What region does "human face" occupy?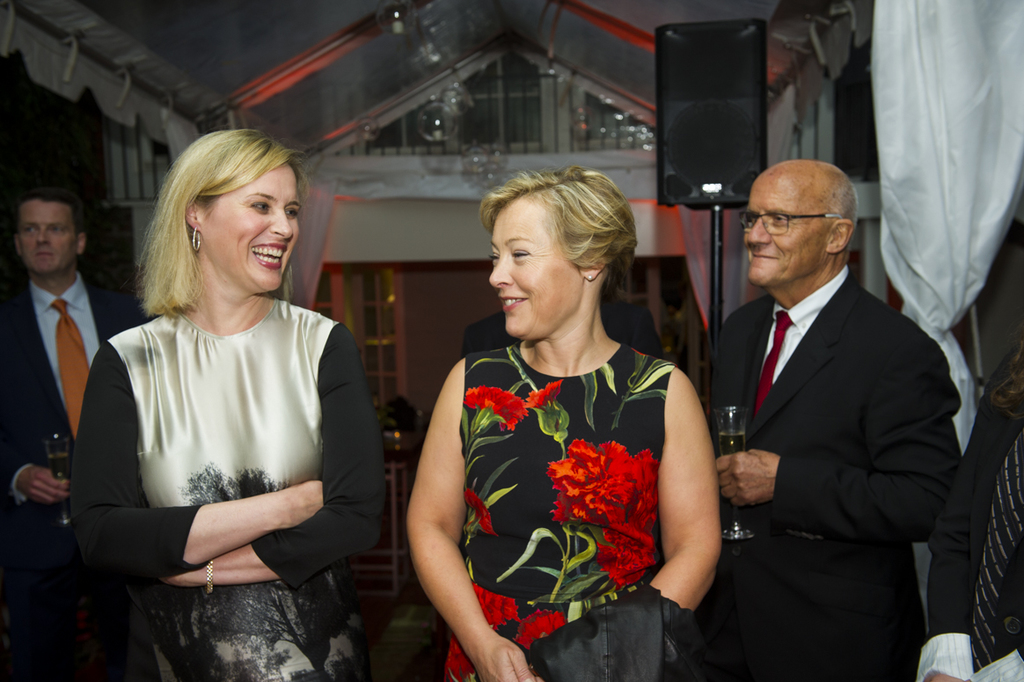
(18, 201, 75, 269).
